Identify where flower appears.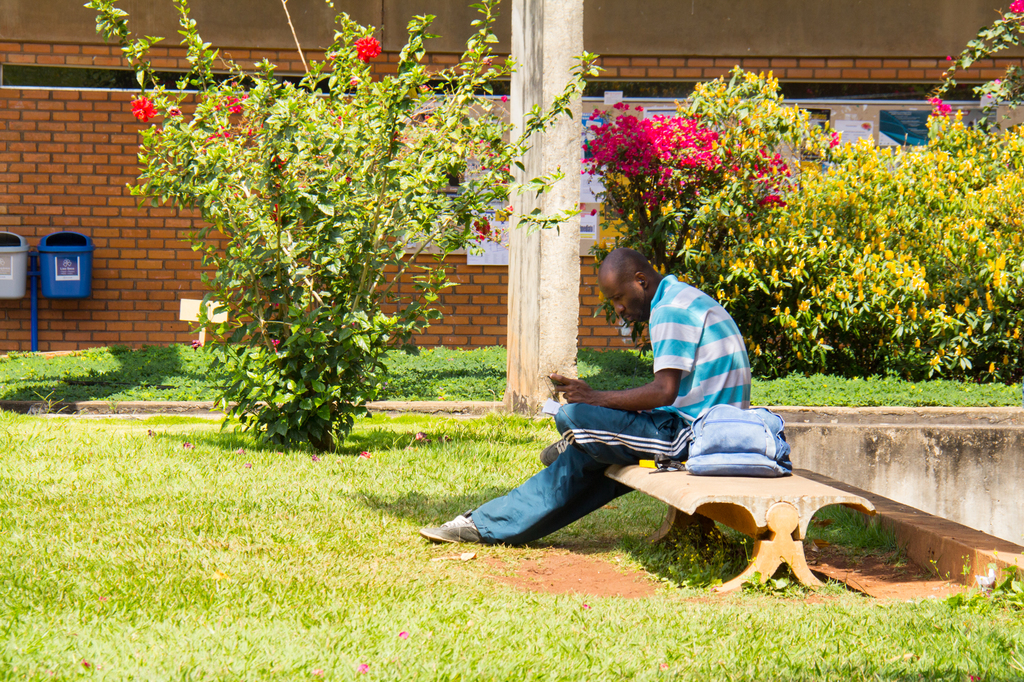
Appears at [x1=129, y1=92, x2=161, y2=125].
